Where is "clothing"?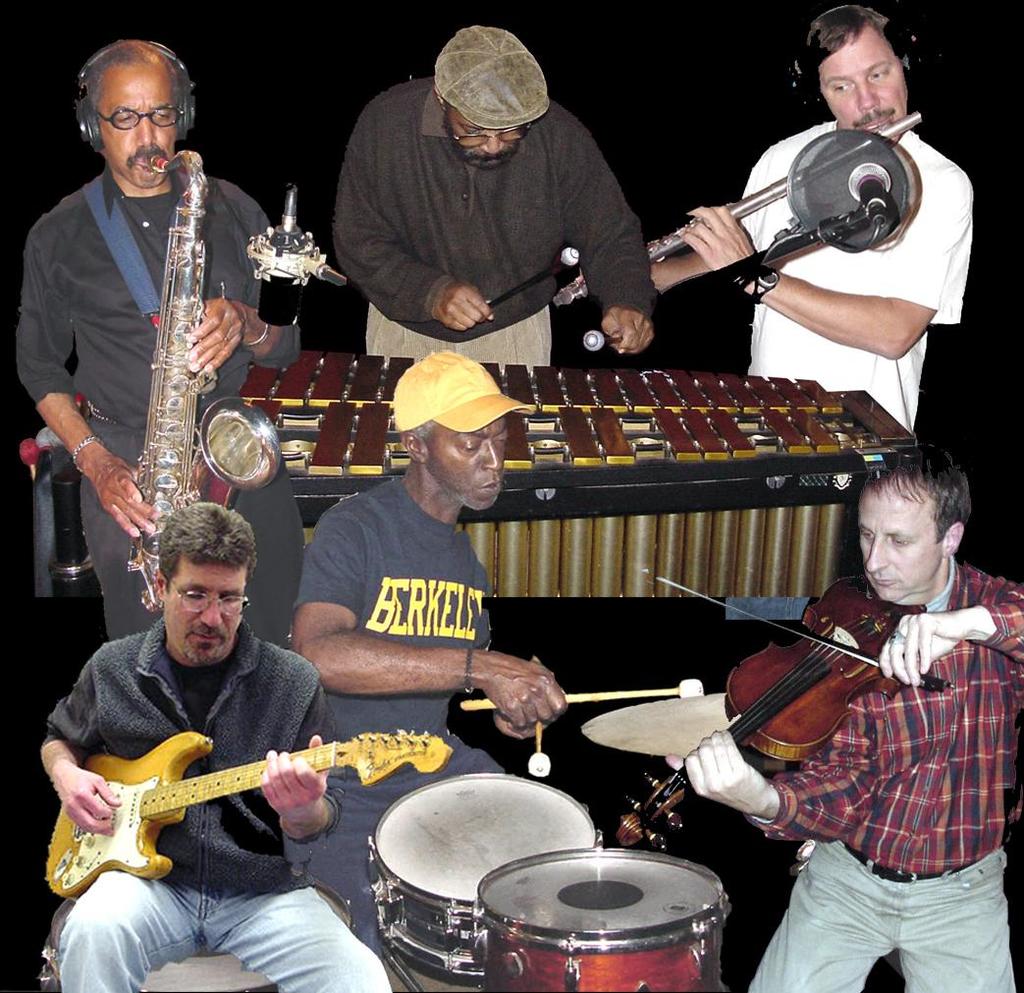
bbox(742, 566, 1023, 992).
